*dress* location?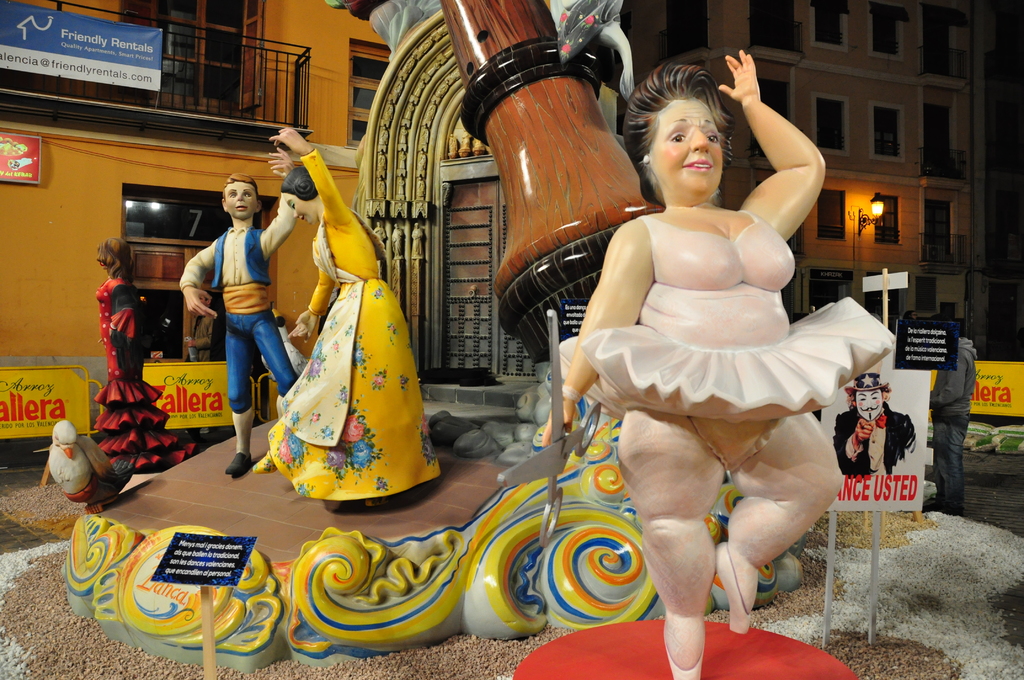
region(556, 207, 899, 471)
